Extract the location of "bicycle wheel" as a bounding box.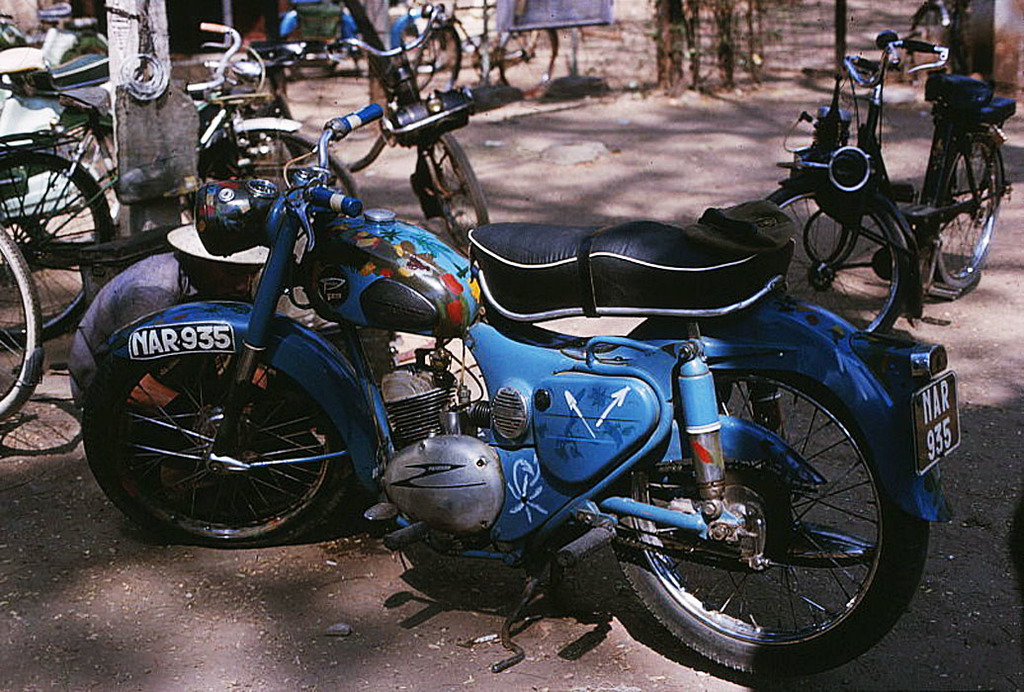
425,130,494,264.
